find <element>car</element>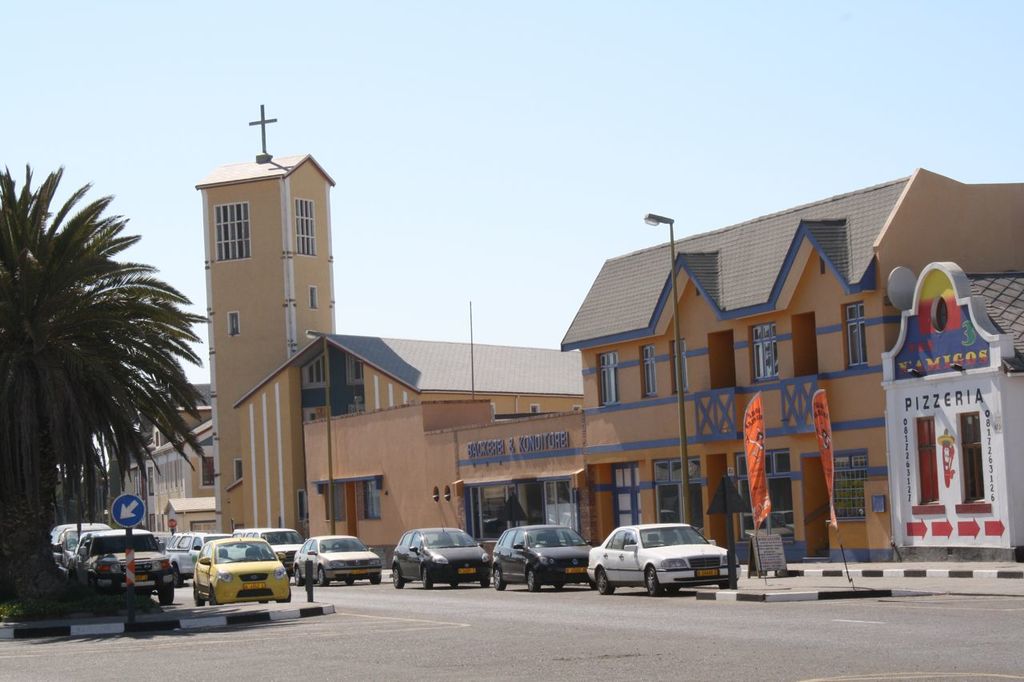
detection(66, 526, 175, 605)
